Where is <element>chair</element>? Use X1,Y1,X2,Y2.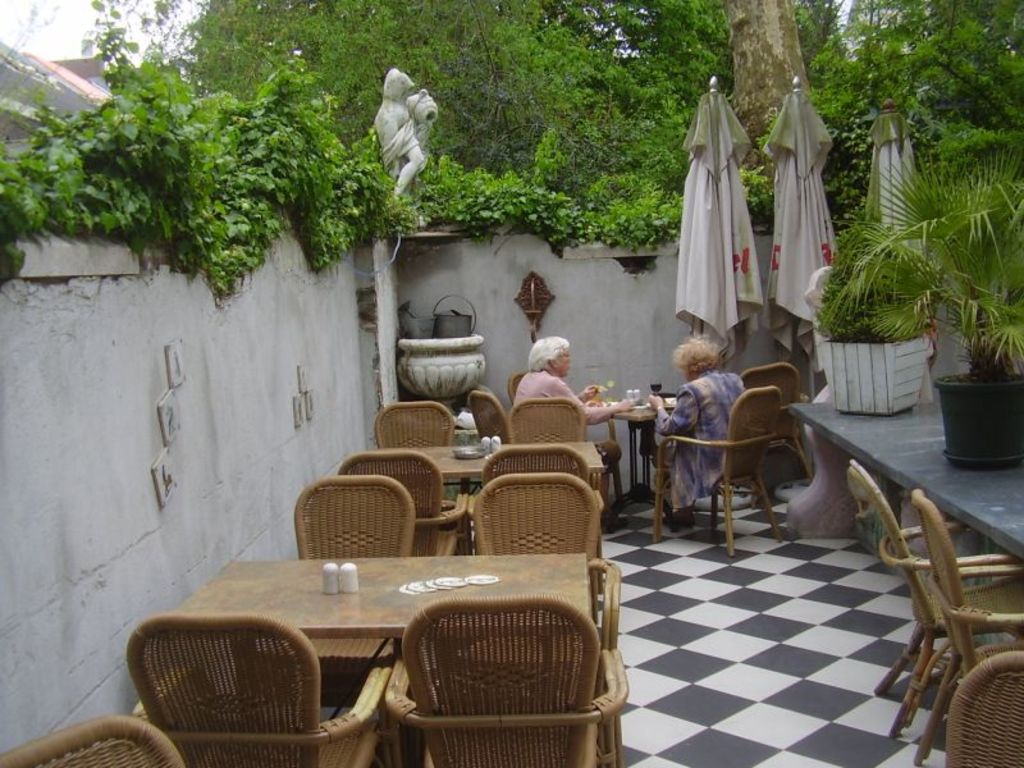
909,488,1023,767.
